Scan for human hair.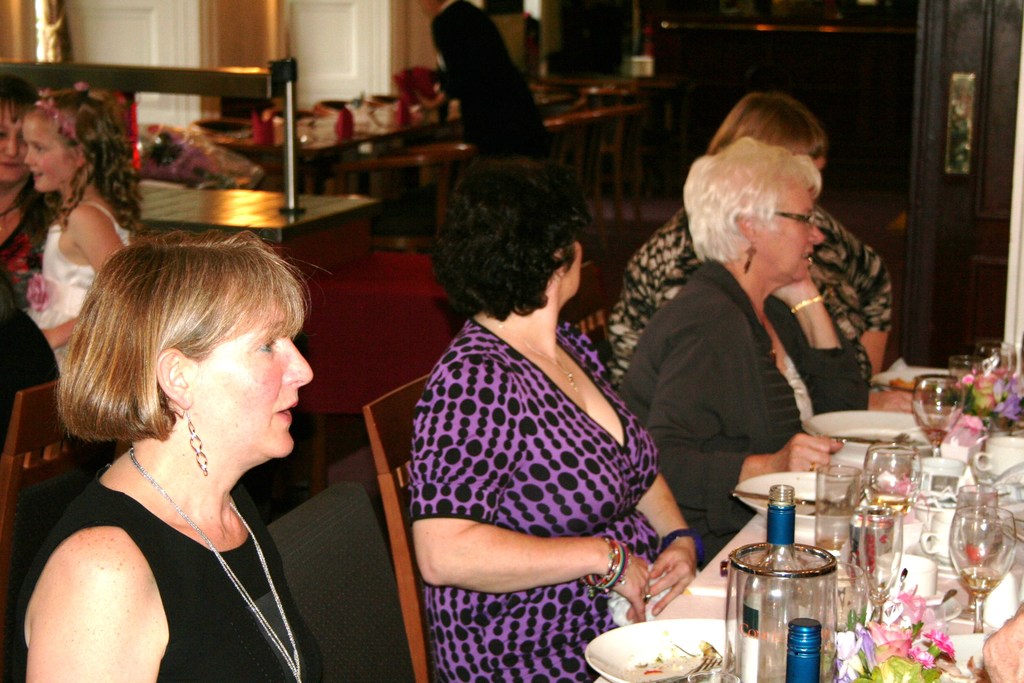
Scan result: (680,135,824,263).
